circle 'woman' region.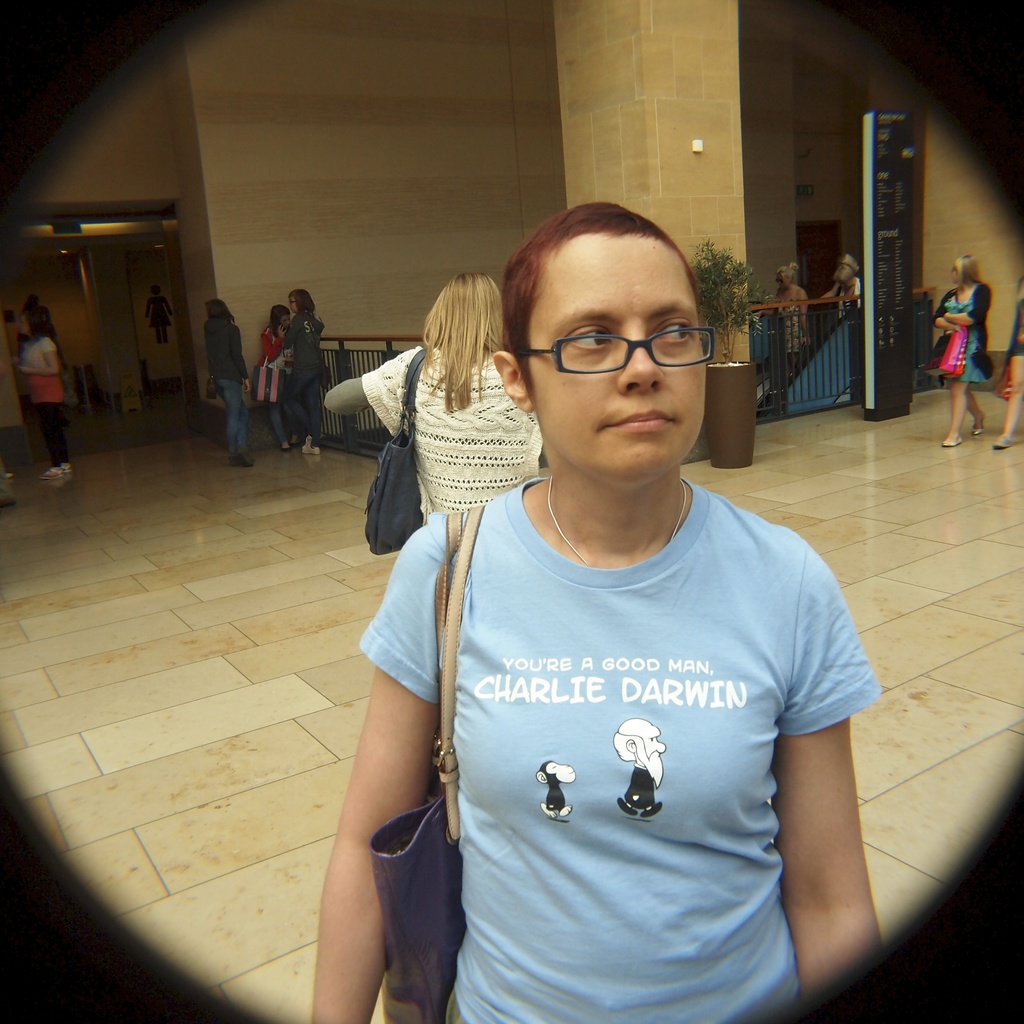
Region: 929 248 996 451.
